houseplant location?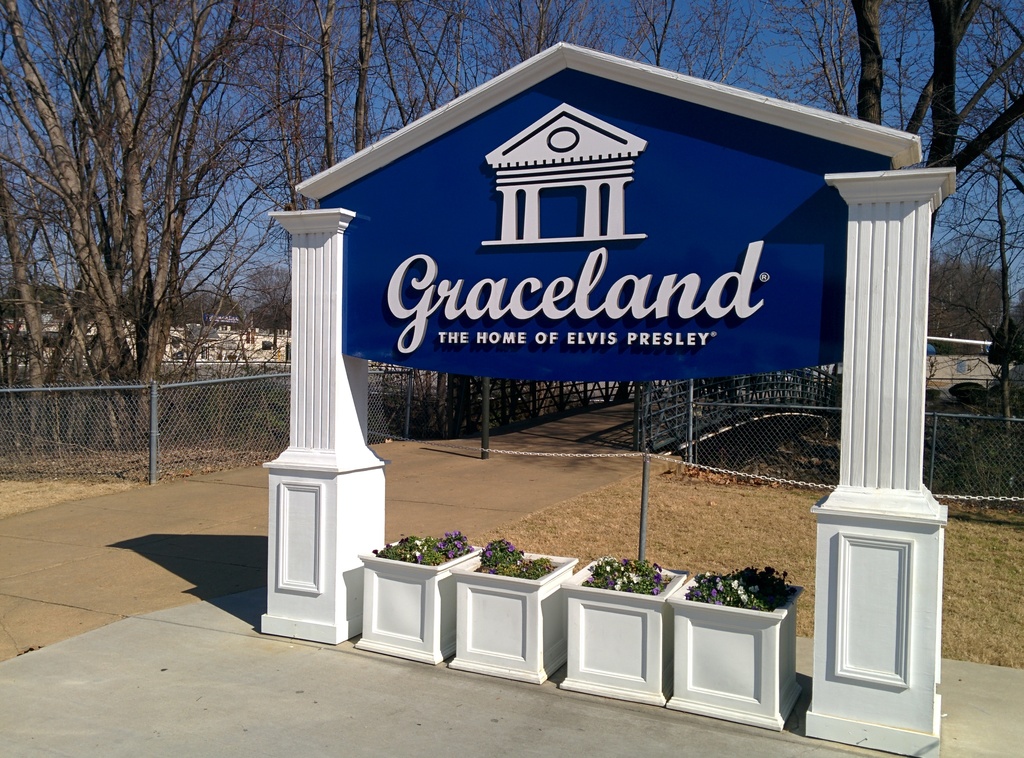
Rect(664, 563, 805, 733)
